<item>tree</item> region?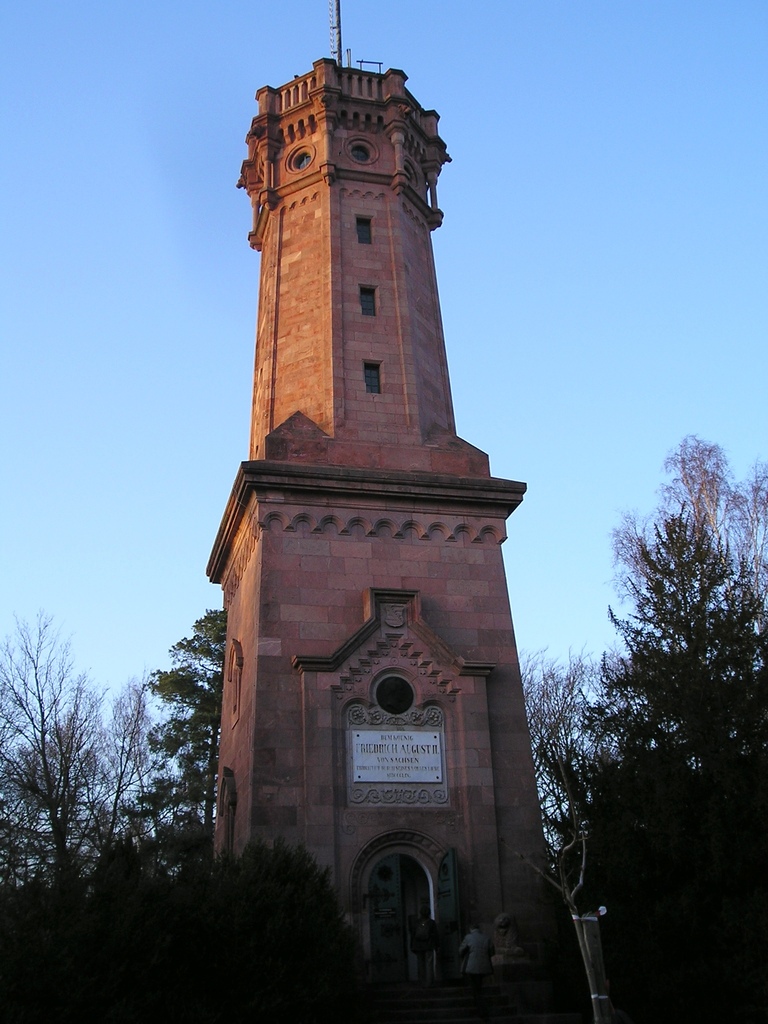
(x1=564, y1=401, x2=753, y2=963)
